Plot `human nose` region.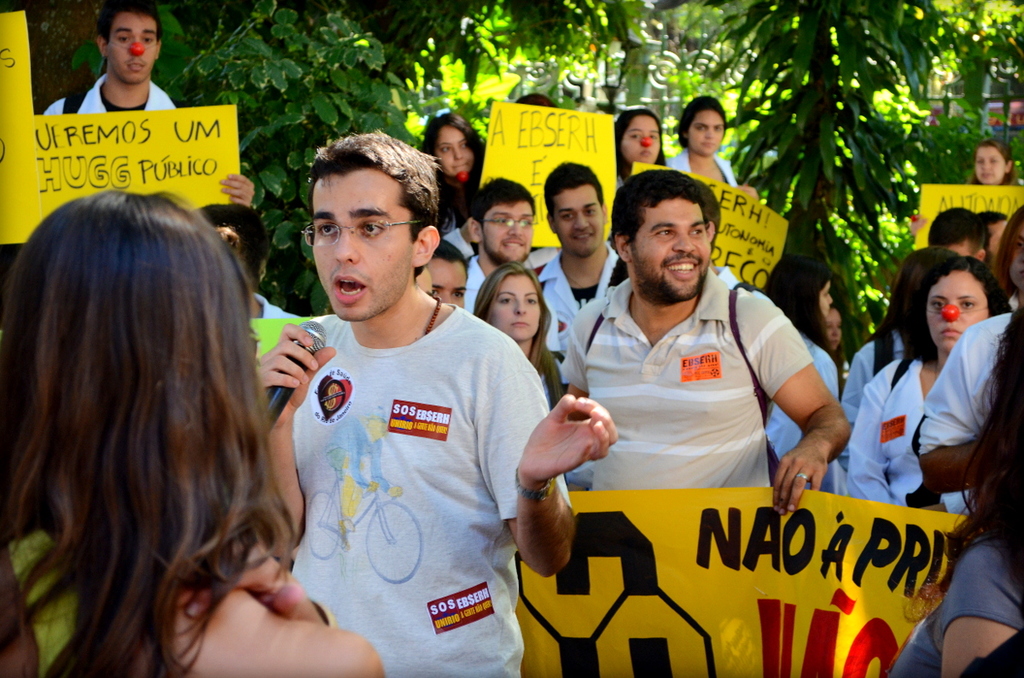
Plotted at {"x1": 440, "y1": 293, "x2": 452, "y2": 304}.
